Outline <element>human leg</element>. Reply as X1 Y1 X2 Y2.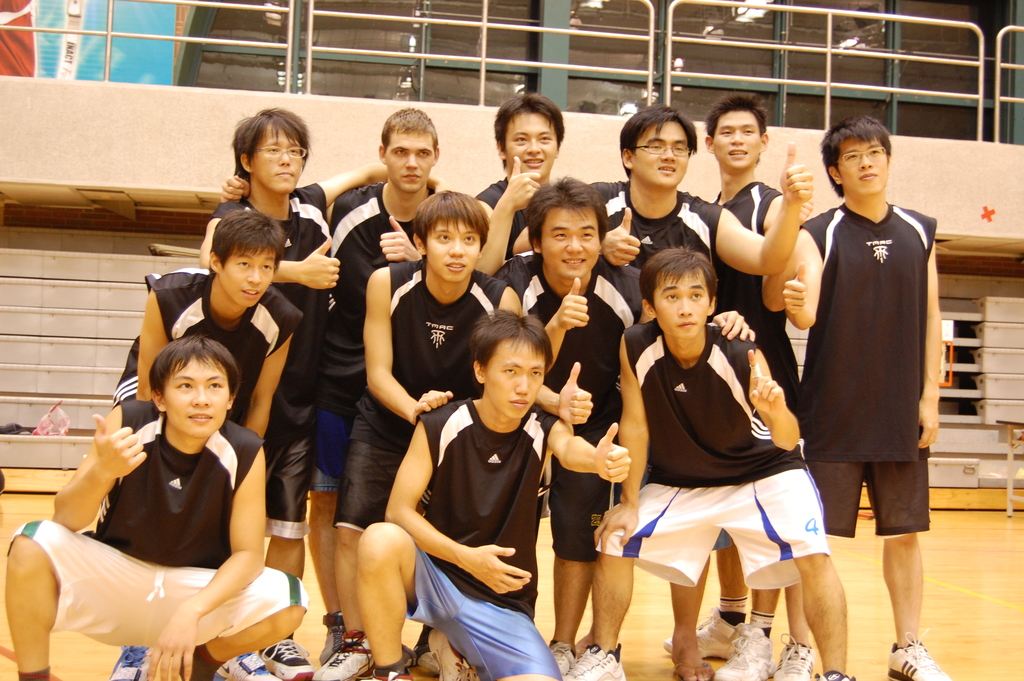
669 544 748 661.
